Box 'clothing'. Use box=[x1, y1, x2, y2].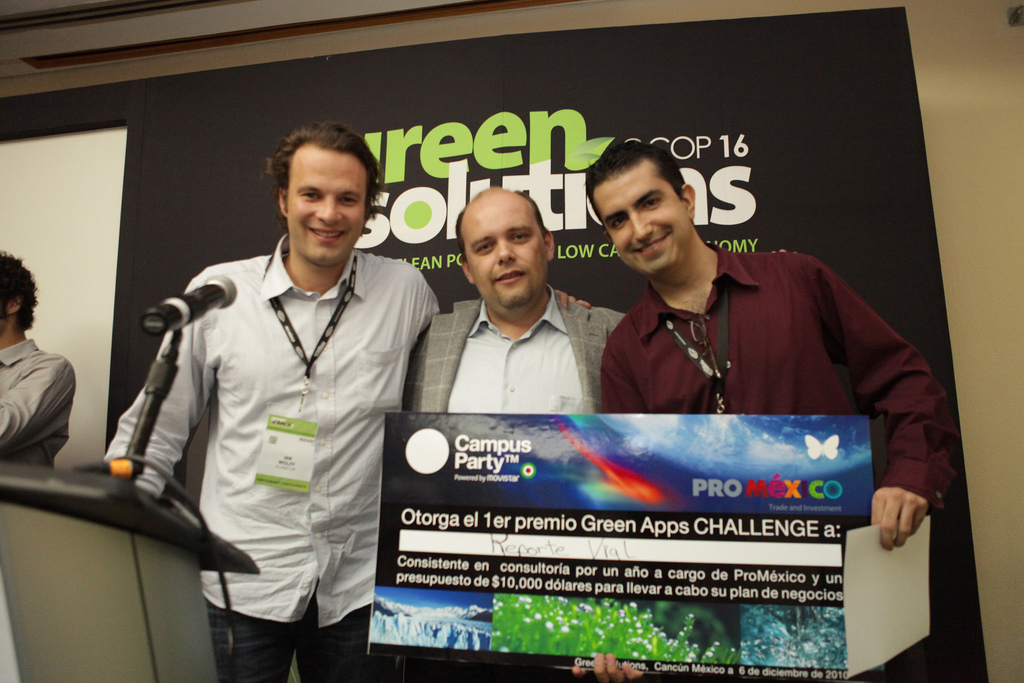
box=[379, 314, 649, 682].
